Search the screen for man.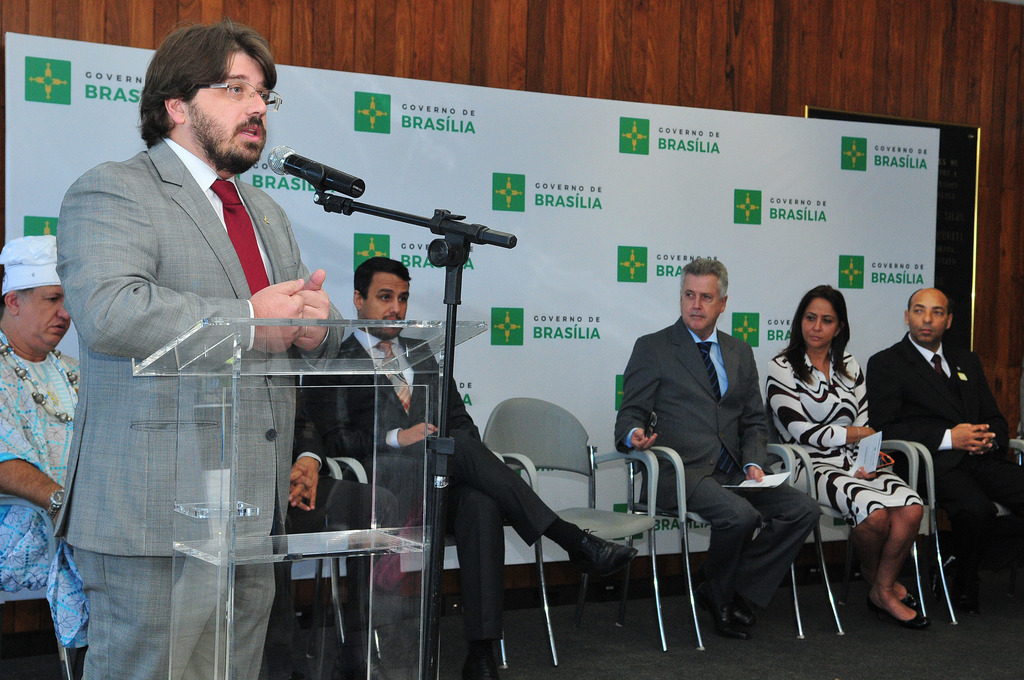
Found at x1=50, y1=48, x2=364, y2=644.
